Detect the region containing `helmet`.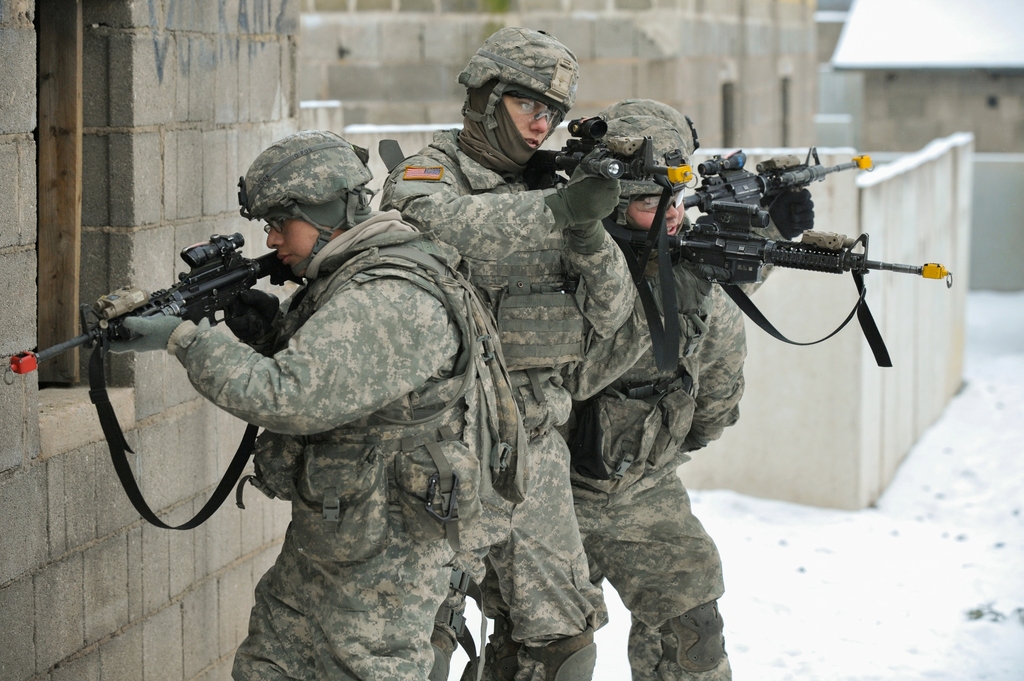
235/127/376/284.
